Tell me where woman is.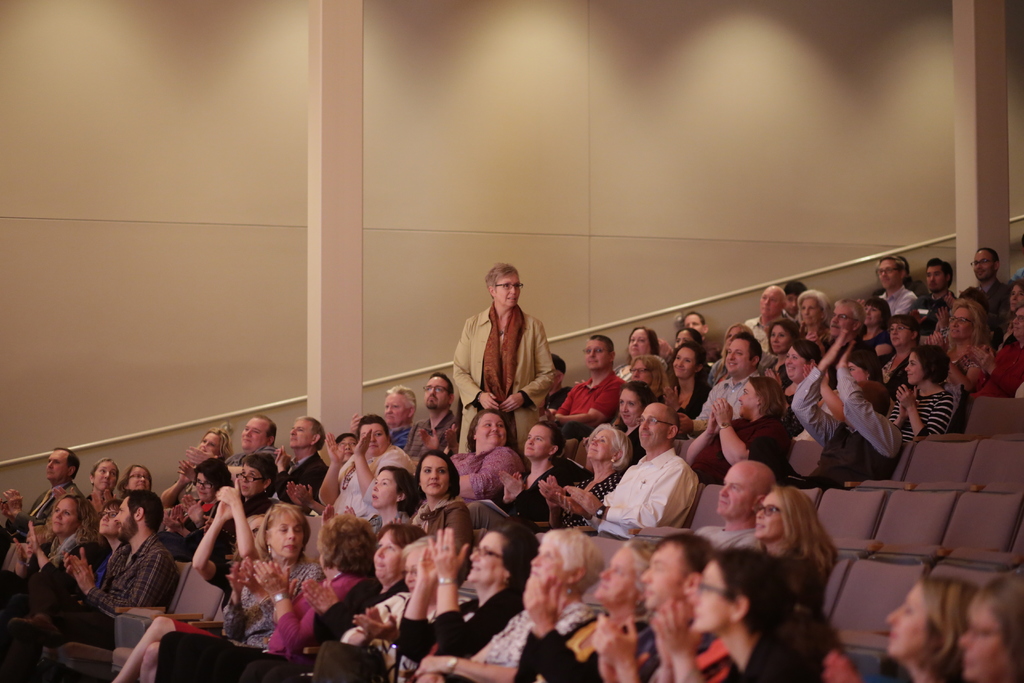
woman is at <region>884, 343, 967, 434</region>.
